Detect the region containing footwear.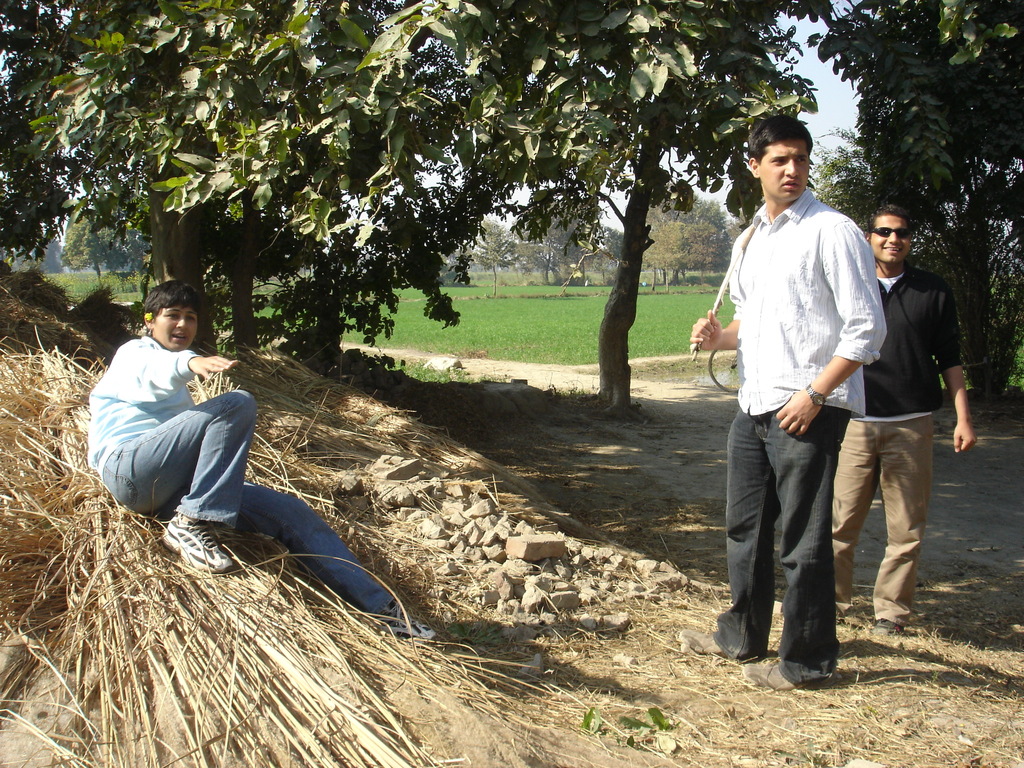
<box>156,515,230,574</box>.
